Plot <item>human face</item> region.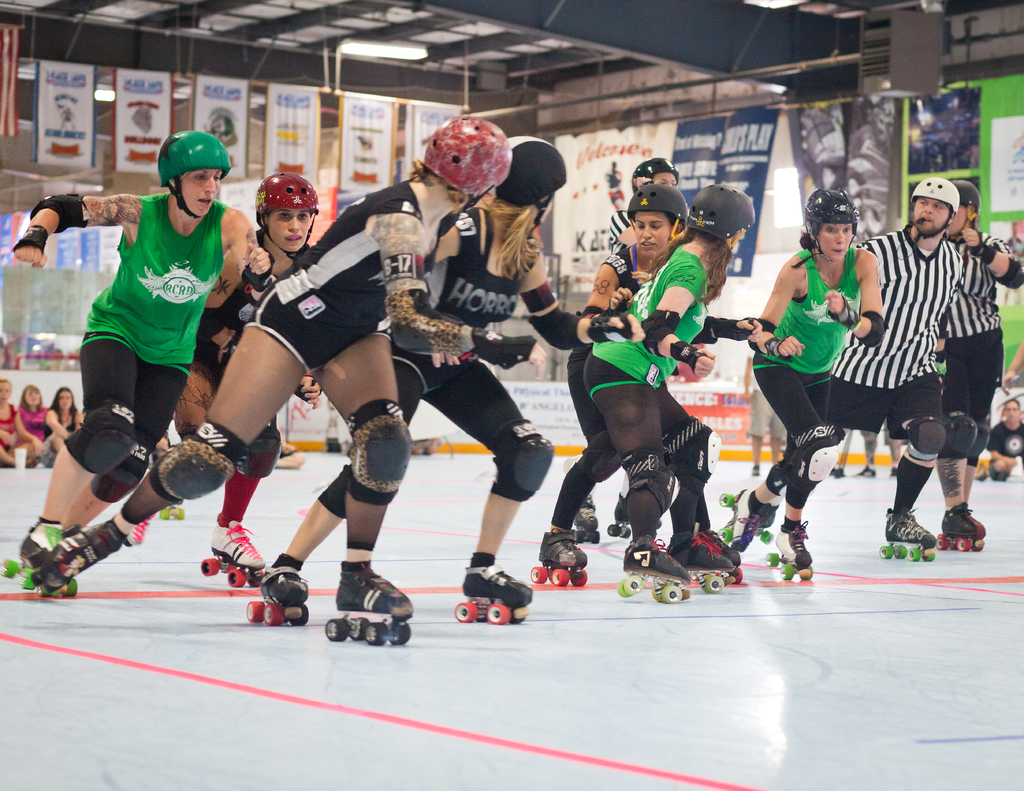
Plotted at 631,215,668,253.
